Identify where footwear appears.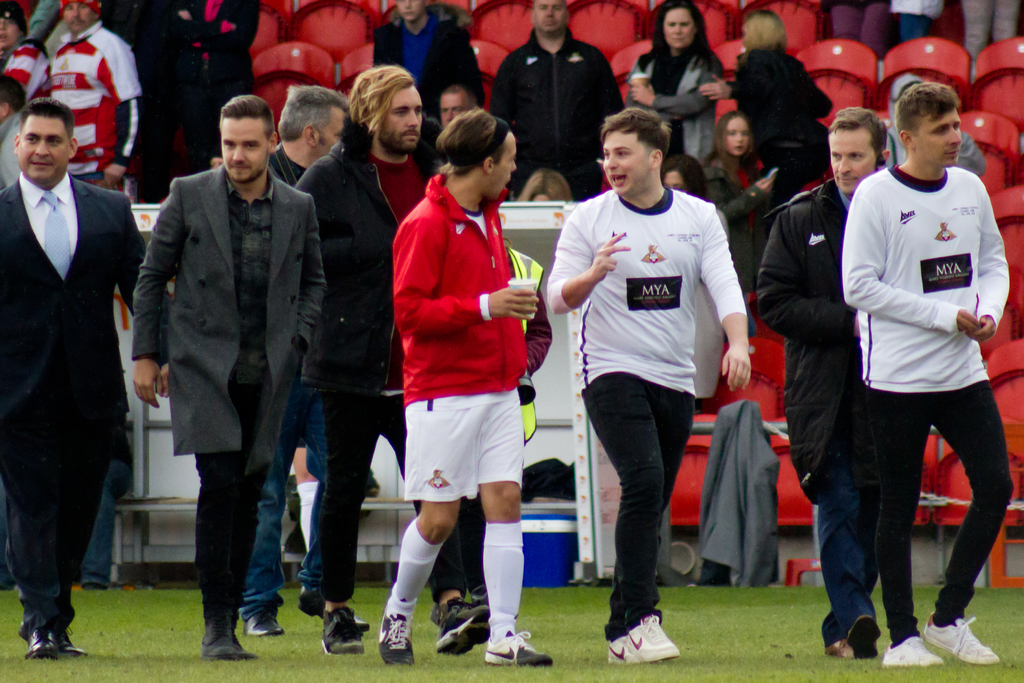
Appears at detection(433, 592, 463, 616).
